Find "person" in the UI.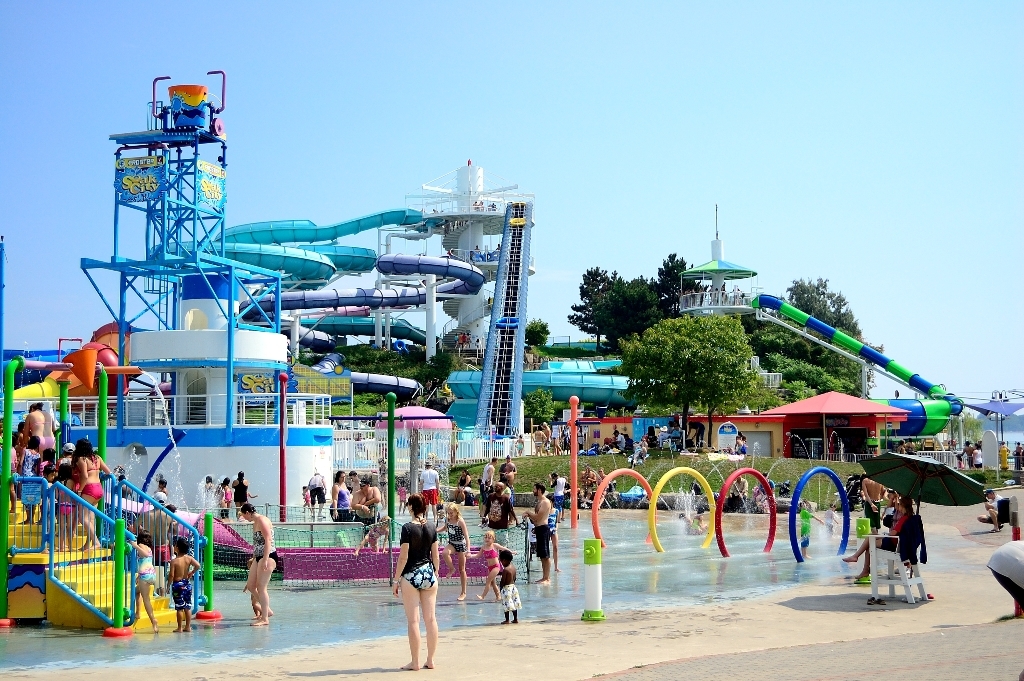
UI element at [388,491,440,669].
